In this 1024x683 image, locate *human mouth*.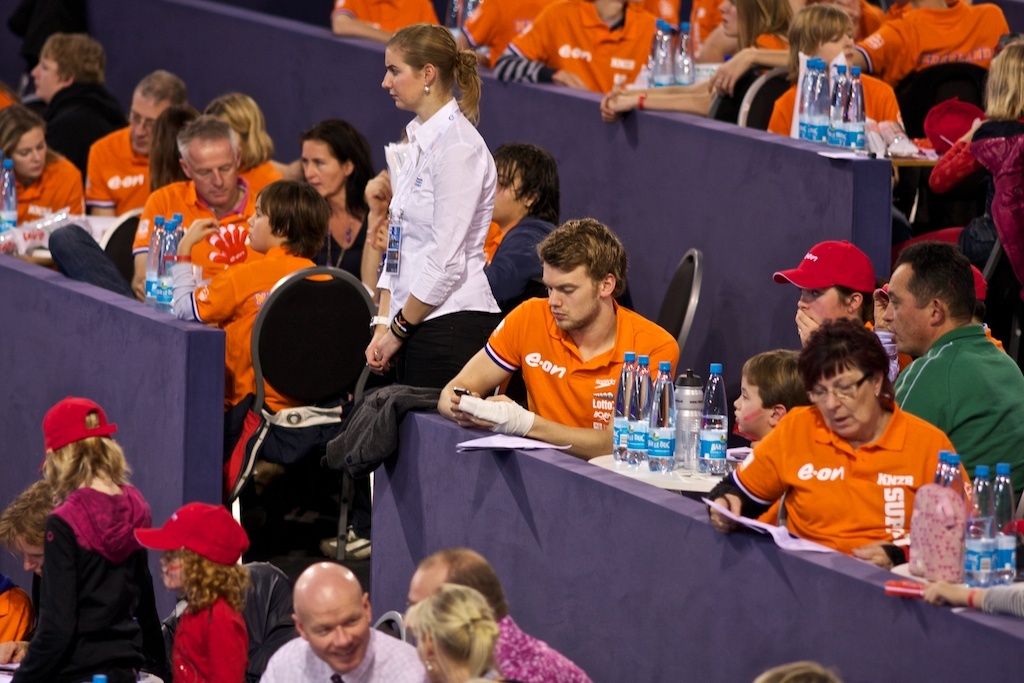
Bounding box: detection(888, 325, 898, 338).
